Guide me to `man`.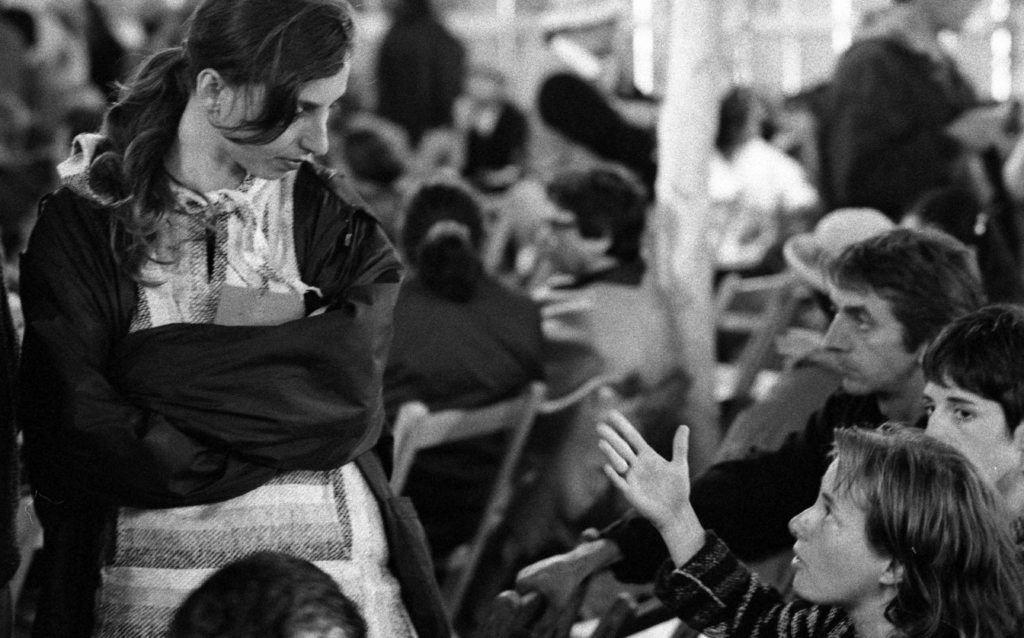
Guidance: 906/295/1023/546.
